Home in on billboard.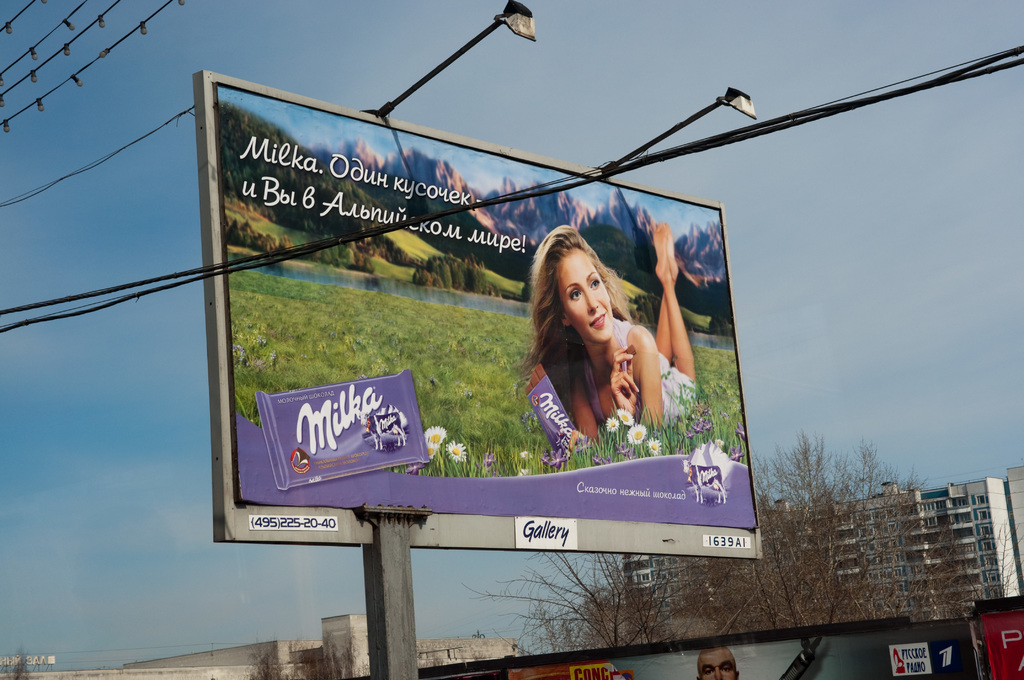
Homed in at Rect(497, 615, 986, 679).
